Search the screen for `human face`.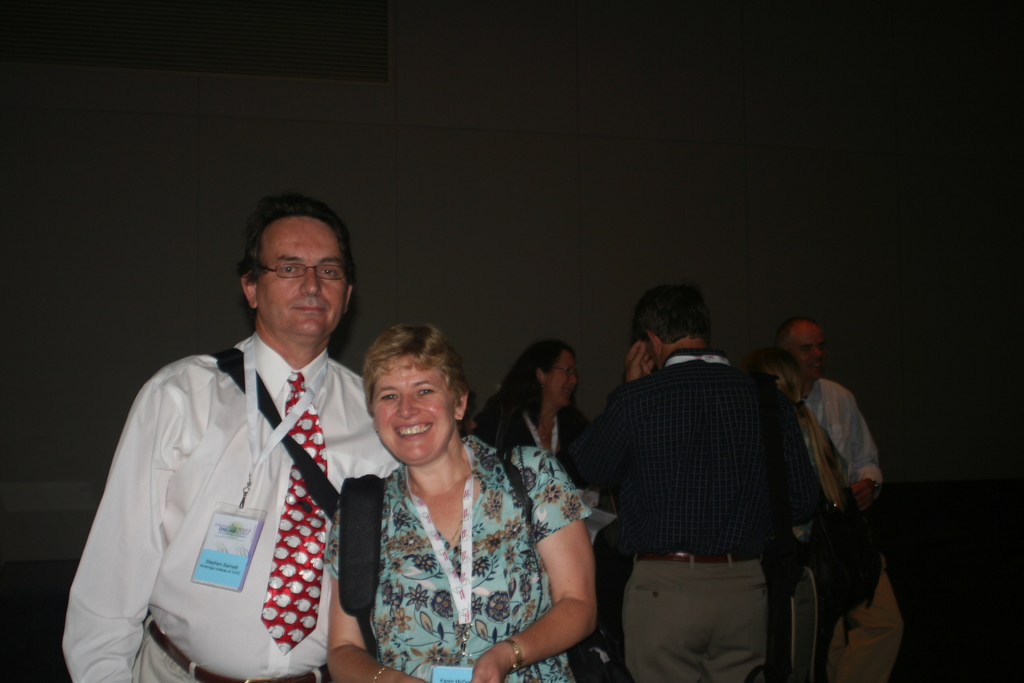
Found at [790, 328, 822, 383].
